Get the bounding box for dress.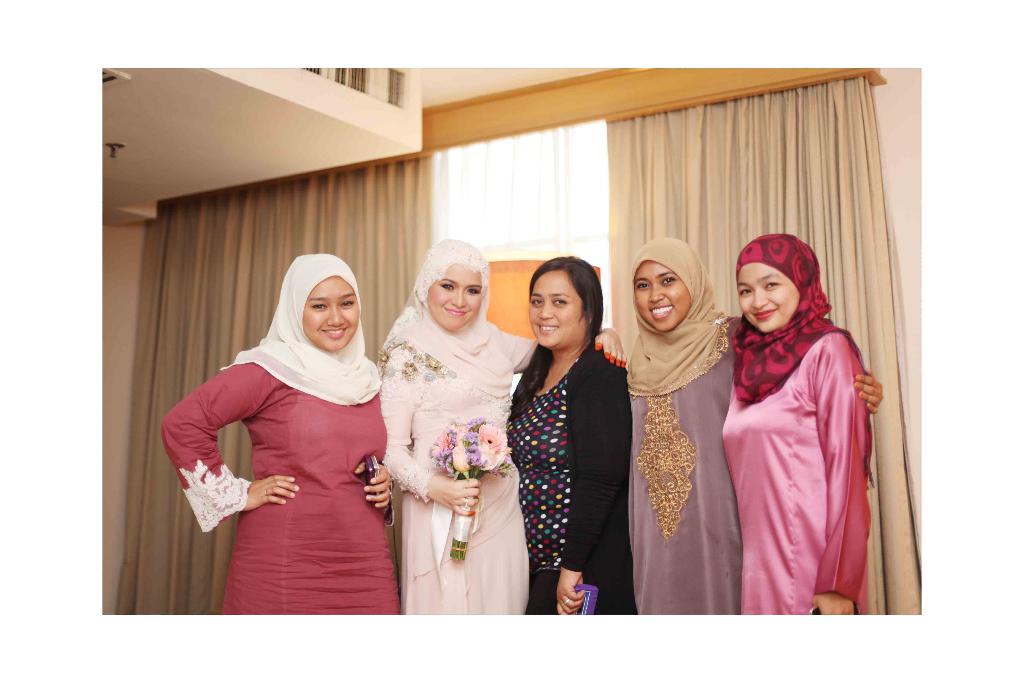
<box>630,304,745,614</box>.
